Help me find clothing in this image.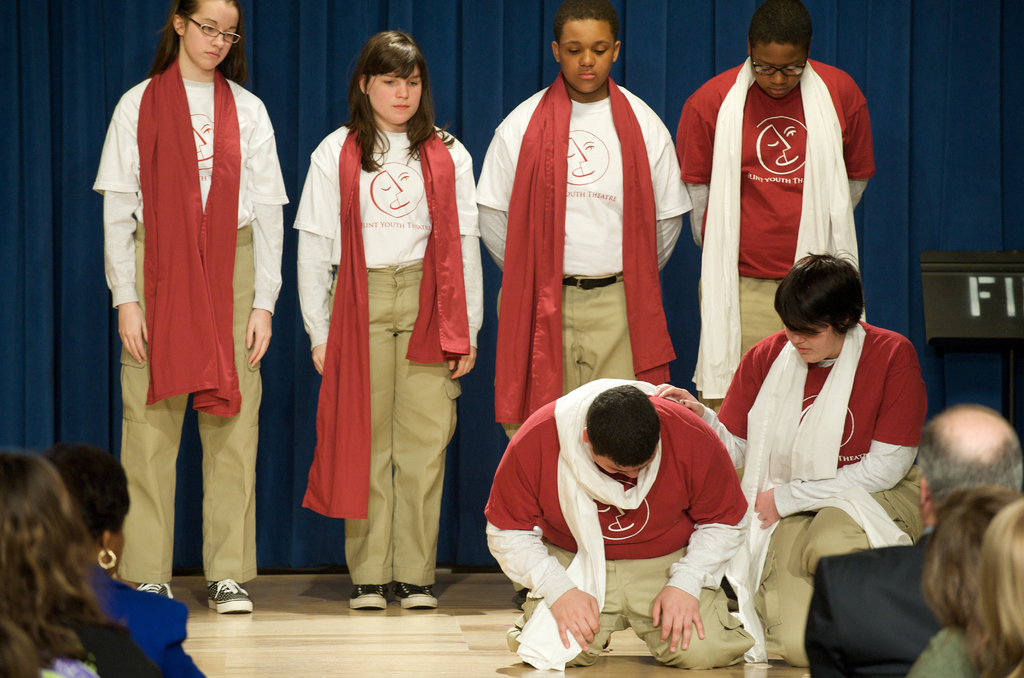
Found it: left=93, top=51, right=294, bottom=585.
